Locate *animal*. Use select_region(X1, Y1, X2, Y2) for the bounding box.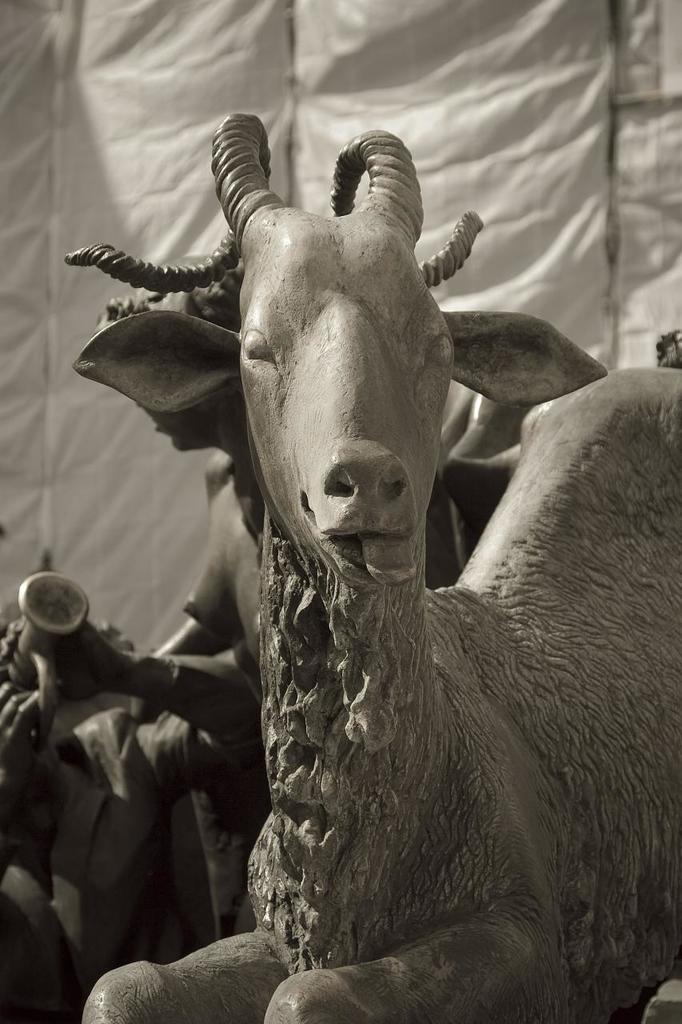
select_region(64, 110, 681, 1023).
